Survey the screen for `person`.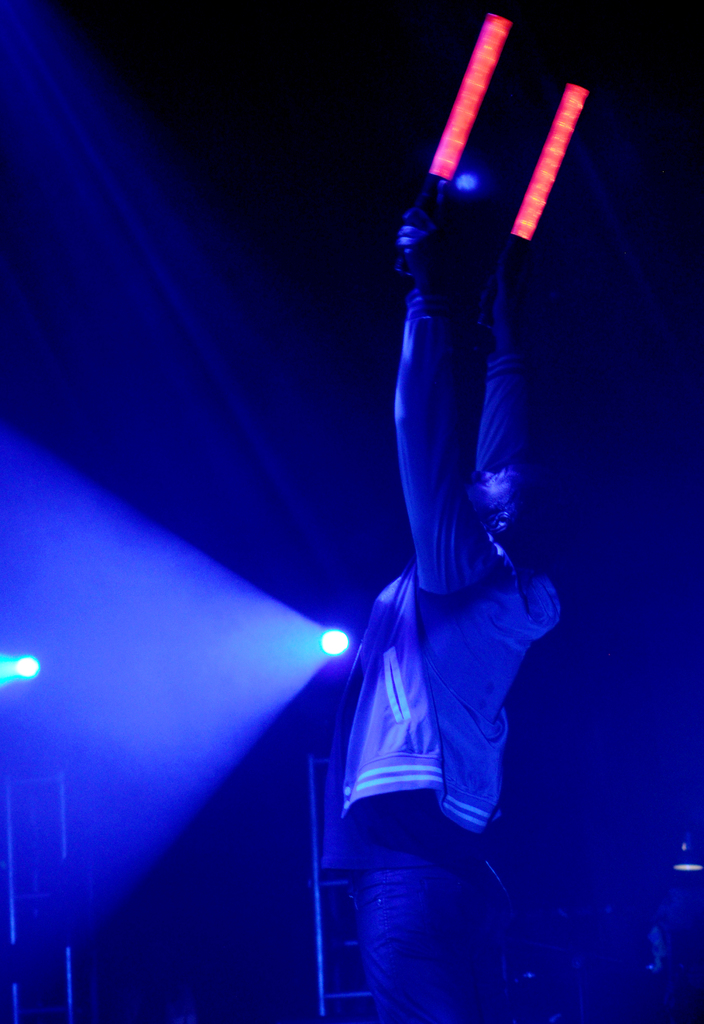
Survey found: <bbox>313, 49, 605, 1023</bbox>.
